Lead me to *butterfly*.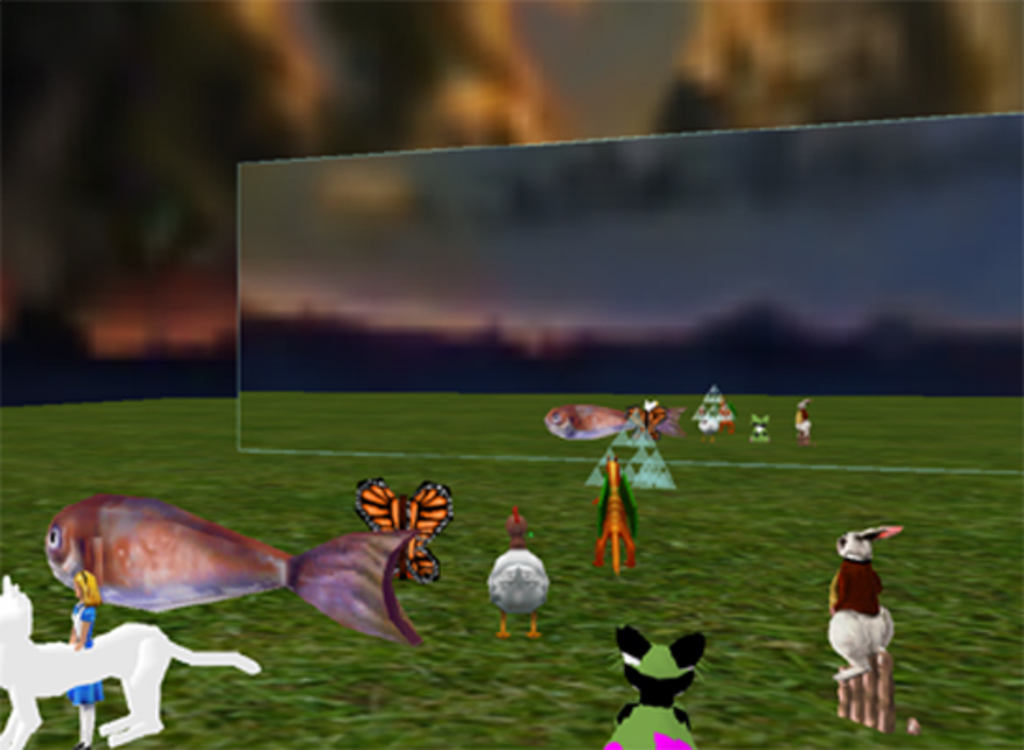
Lead to 351 476 454 583.
